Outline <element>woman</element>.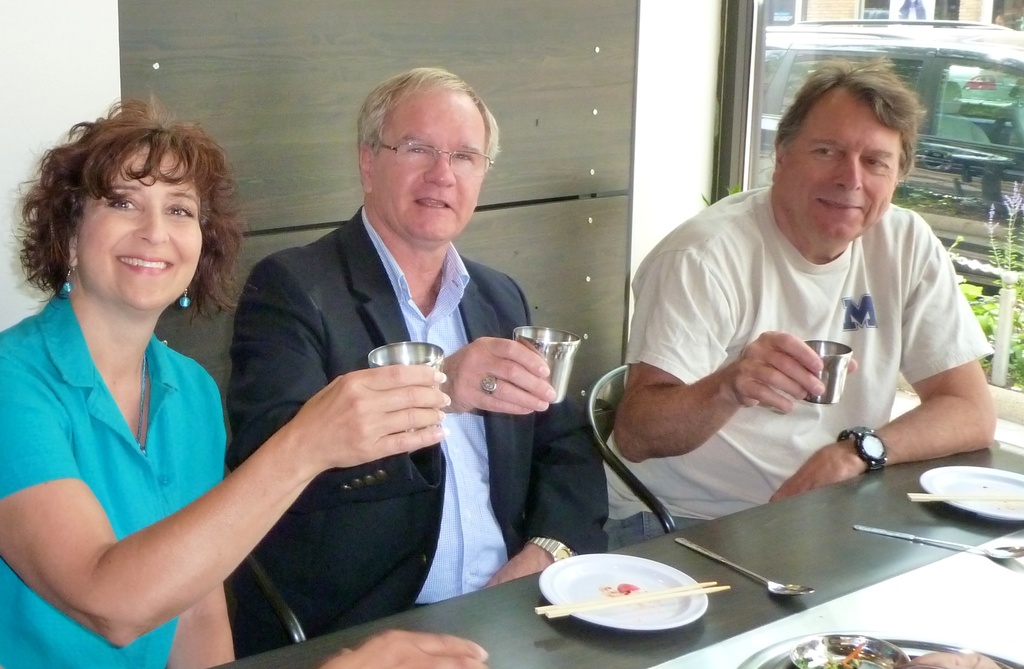
Outline: x1=0, y1=91, x2=505, y2=668.
